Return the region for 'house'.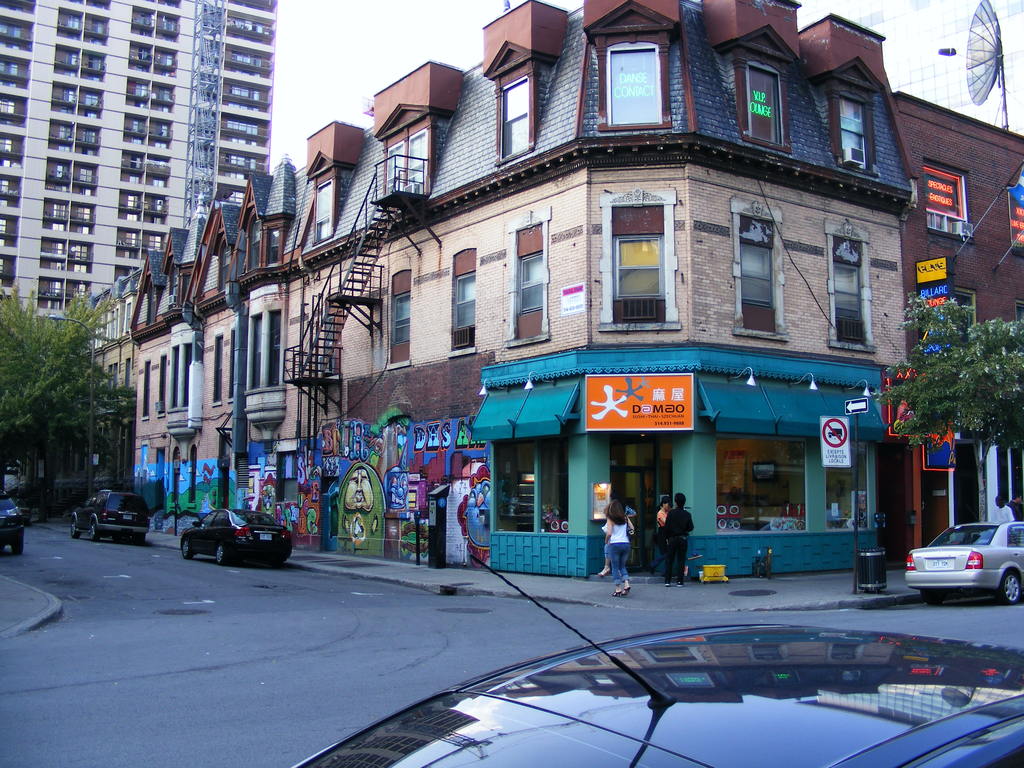
x1=45 y1=262 x2=133 y2=524.
